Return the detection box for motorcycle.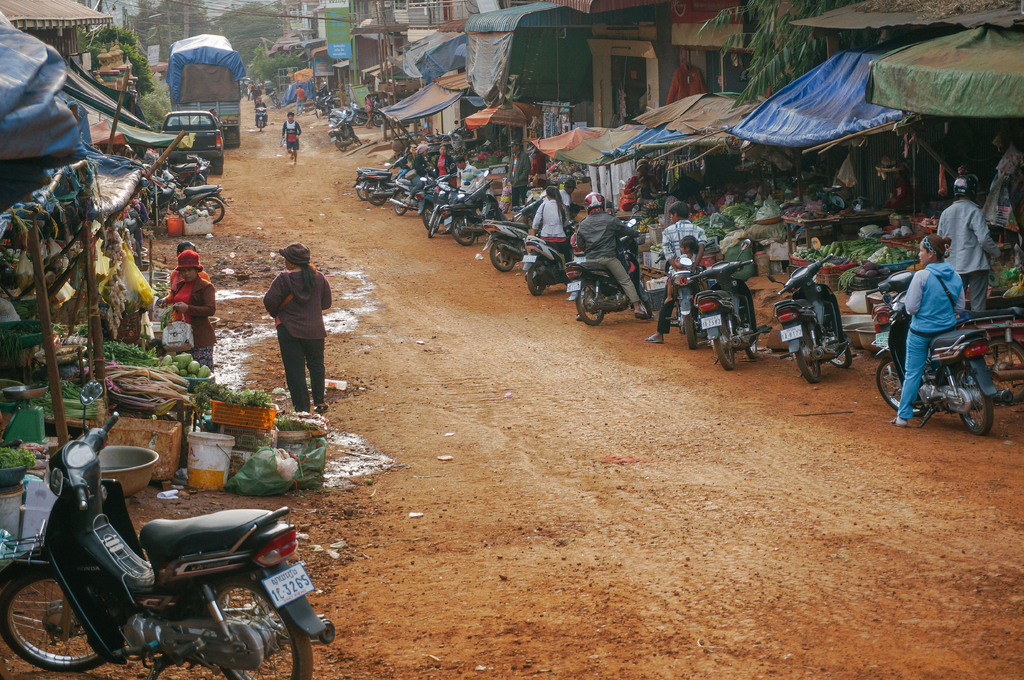
[left=870, top=288, right=1011, bottom=439].
